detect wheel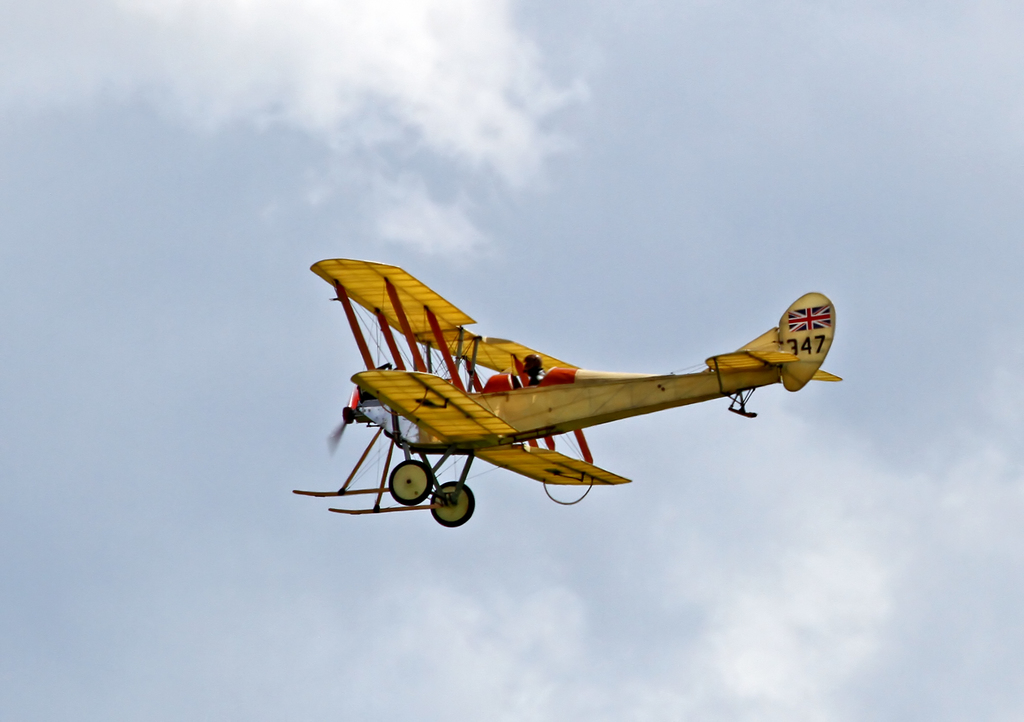
[387,456,434,504]
